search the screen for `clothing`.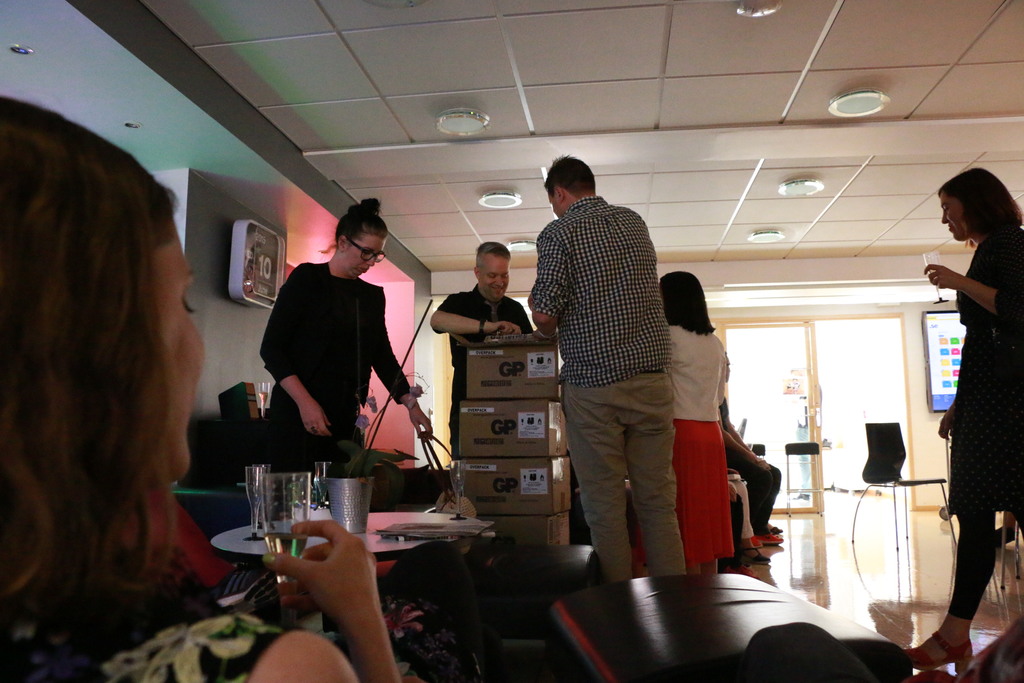
Found at <box>943,230,1023,623</box>.
